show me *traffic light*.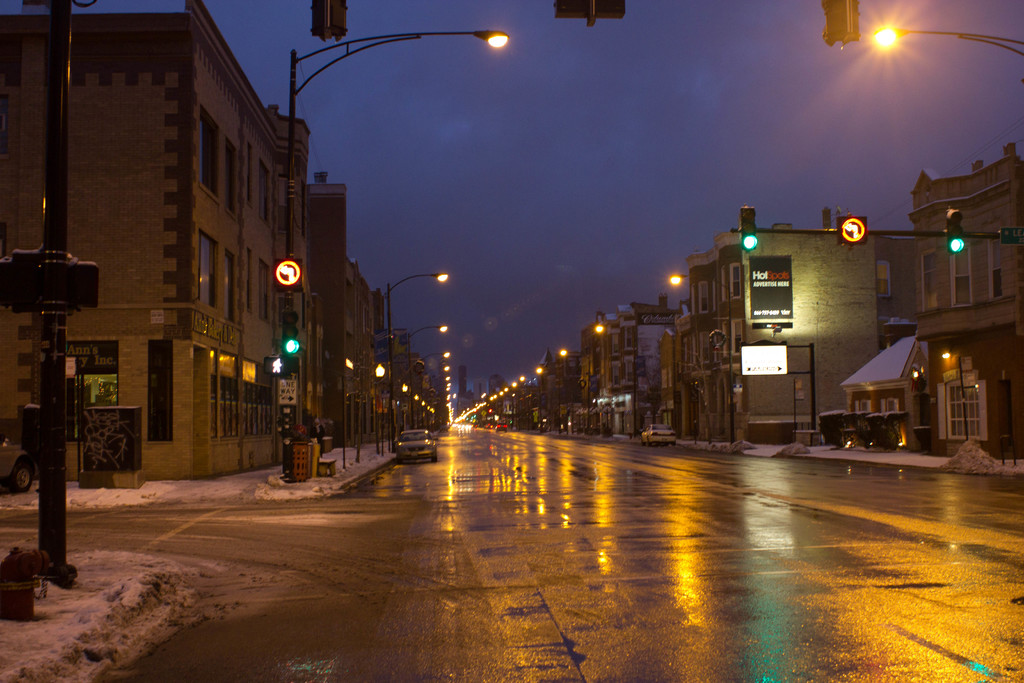
*traffic light* is here: pyautogui.locateOnScreen(945, 208, 966, 252).
